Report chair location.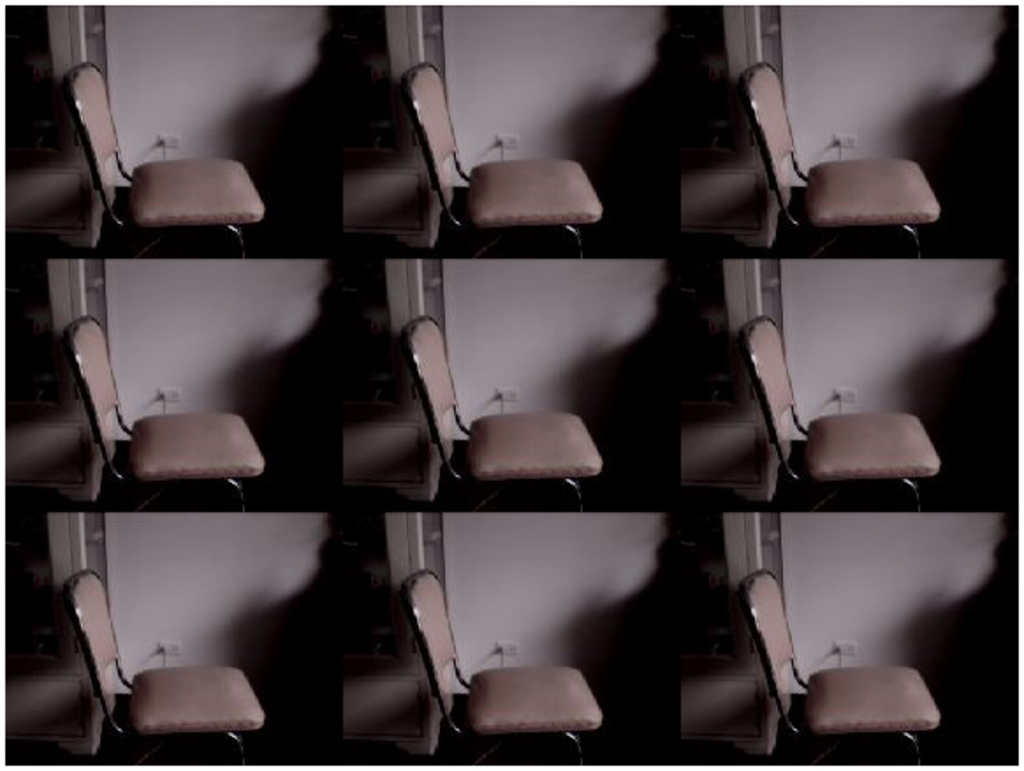
Report: (left=65, top=62, right=264, bottom=257).
